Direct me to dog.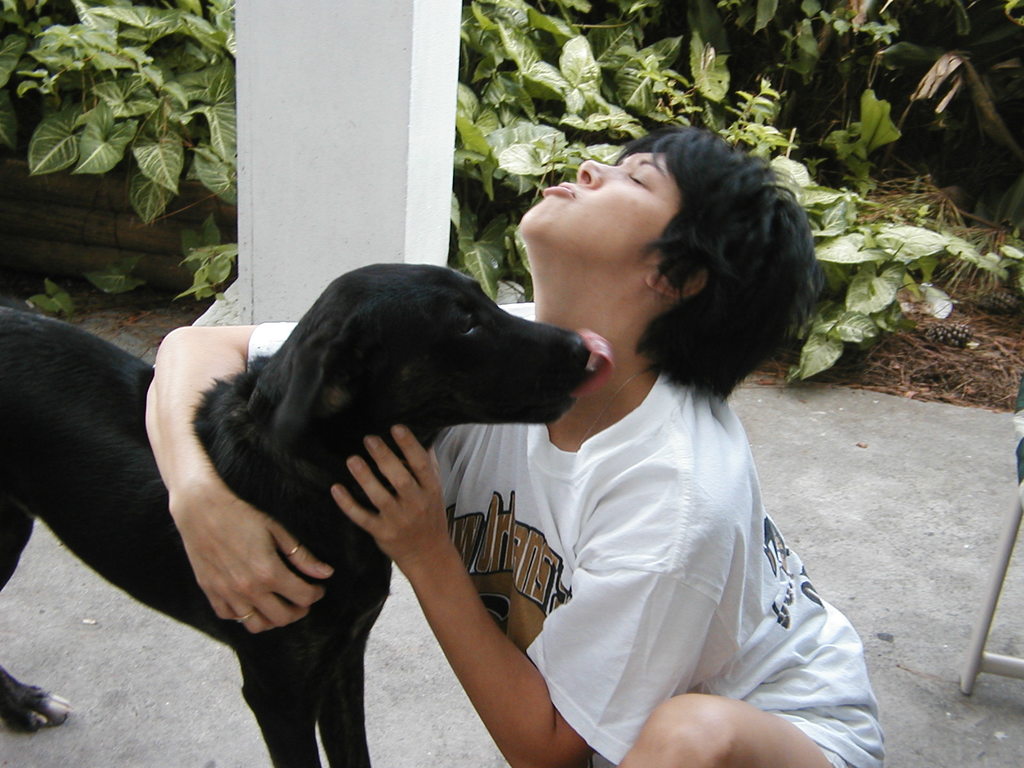
Direction: bbox=[0, 261, 616, 767].
